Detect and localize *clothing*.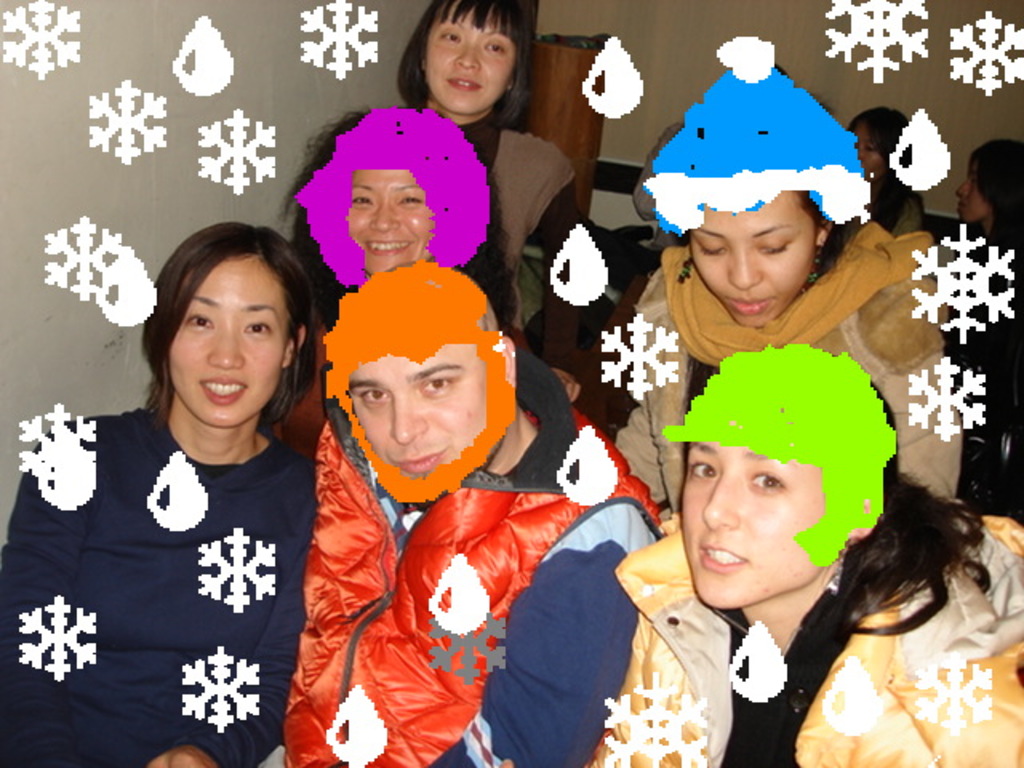
Localized at (608, 213, 952, 517).
